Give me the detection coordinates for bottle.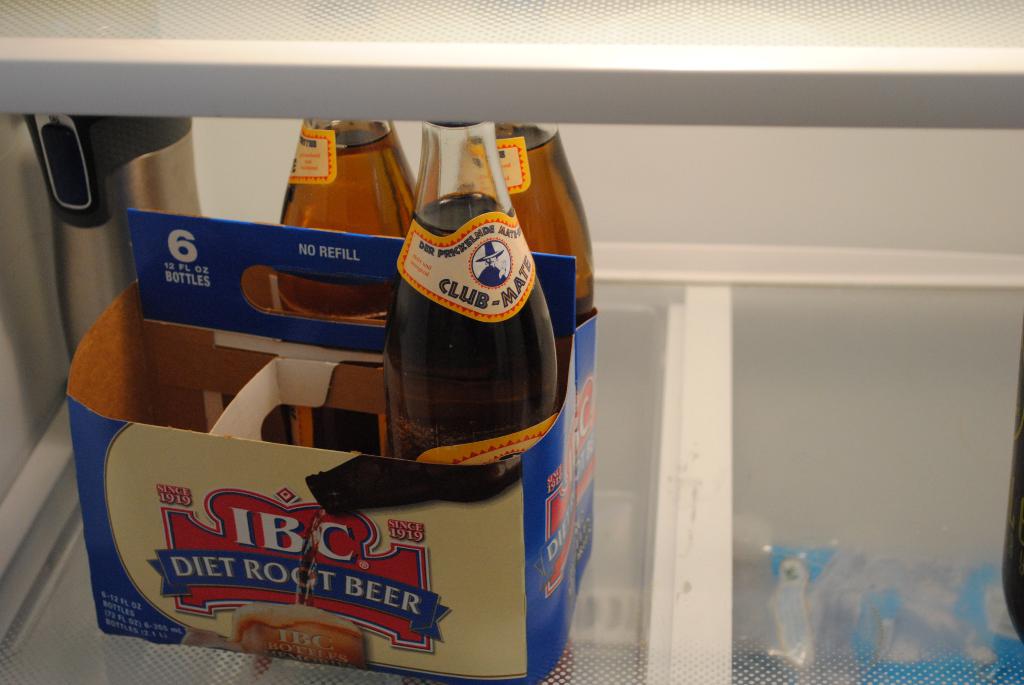
{"x1": 275, "y1": 119, "x2": 418, "y2": 323}.
